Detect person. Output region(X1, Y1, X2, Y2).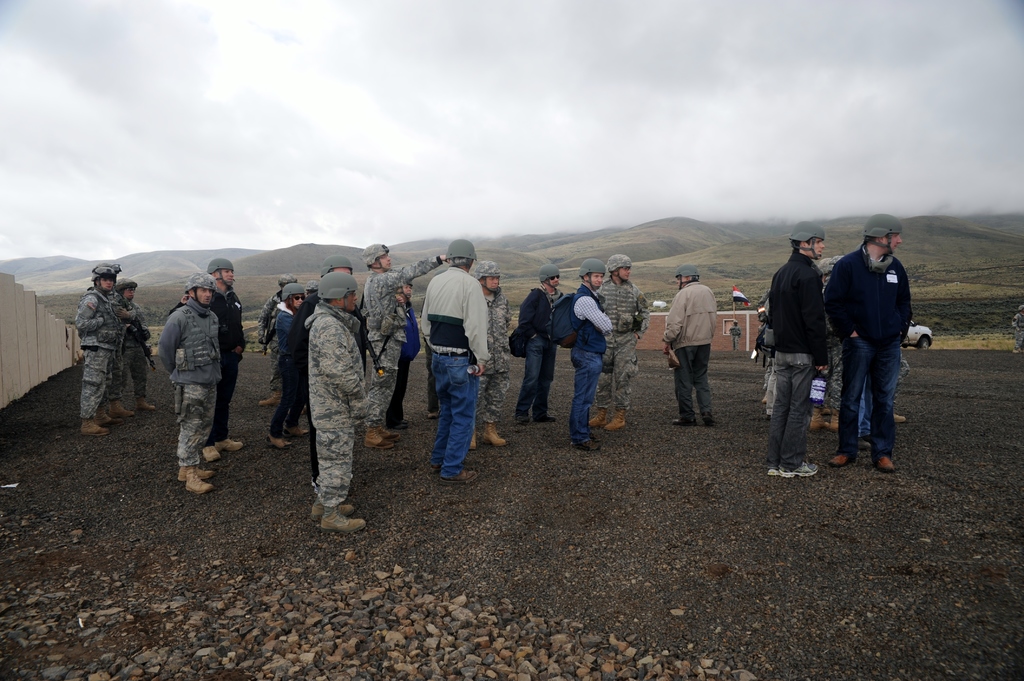
region(157, 254, 234, 486).
